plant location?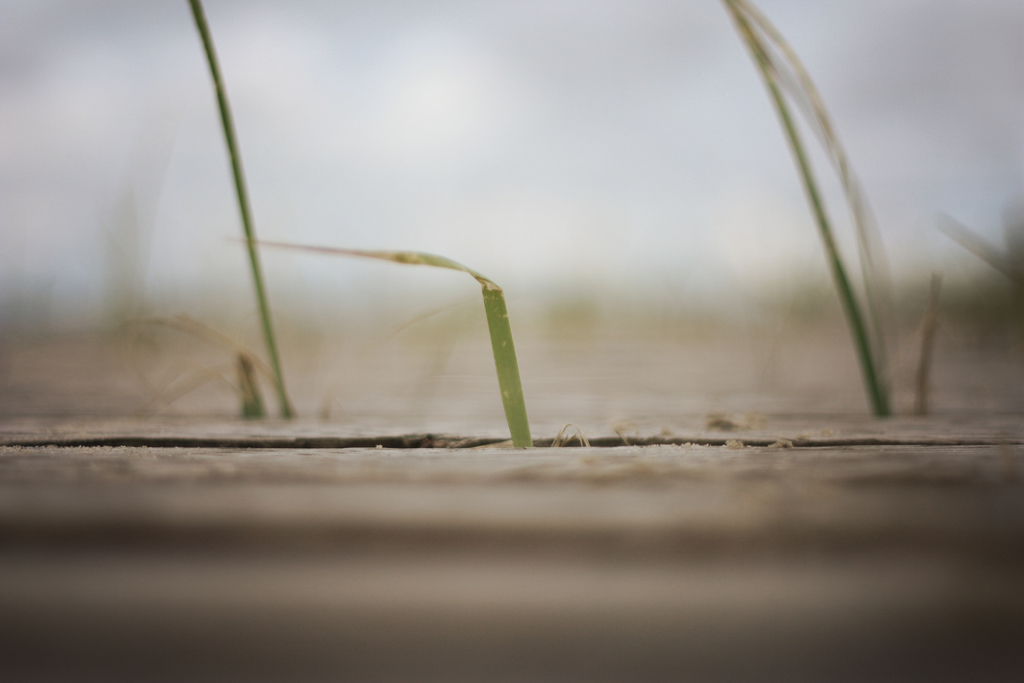
179, 0, 304, 418
